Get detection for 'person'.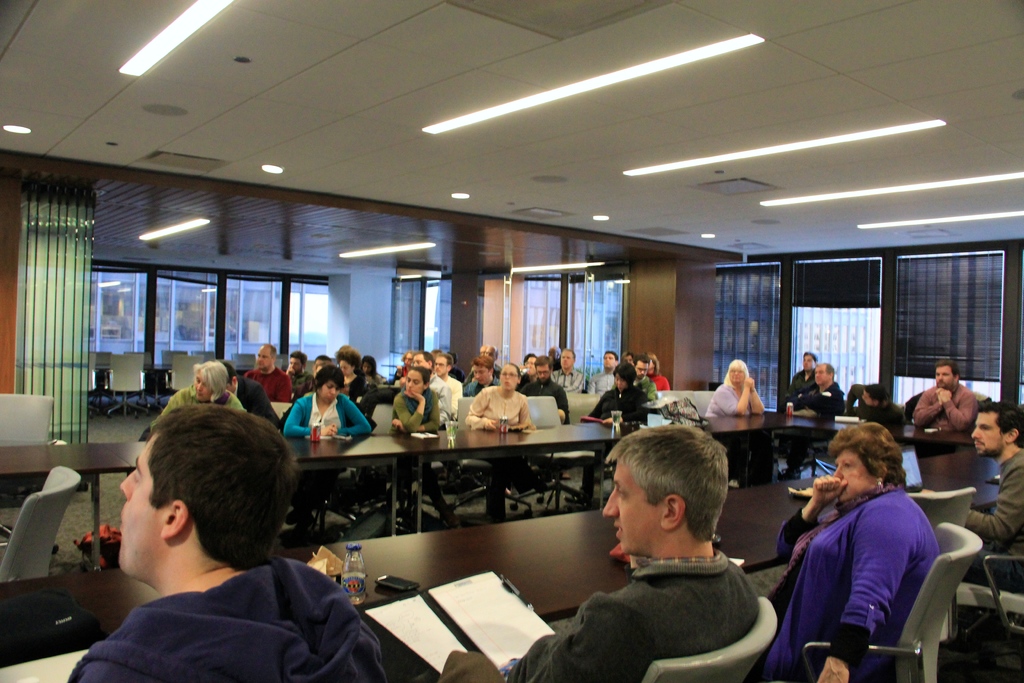
Detection: 497:422:758:682.
